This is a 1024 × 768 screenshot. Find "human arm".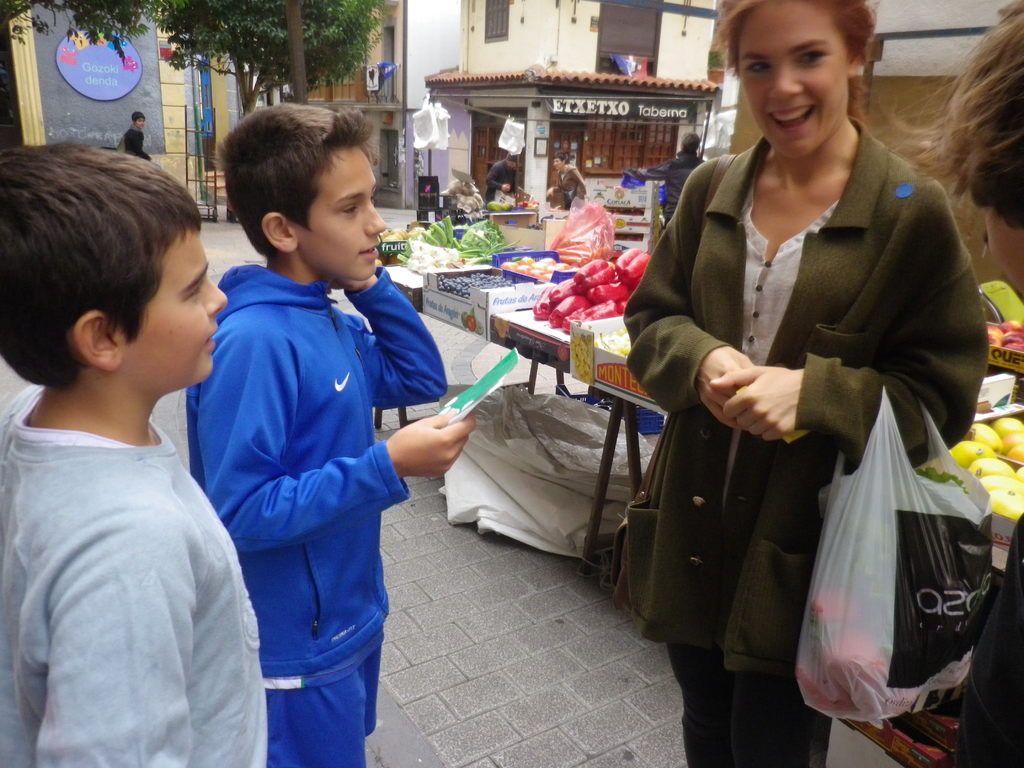
Bounding box: bbox(541, 182, 563, 198).
